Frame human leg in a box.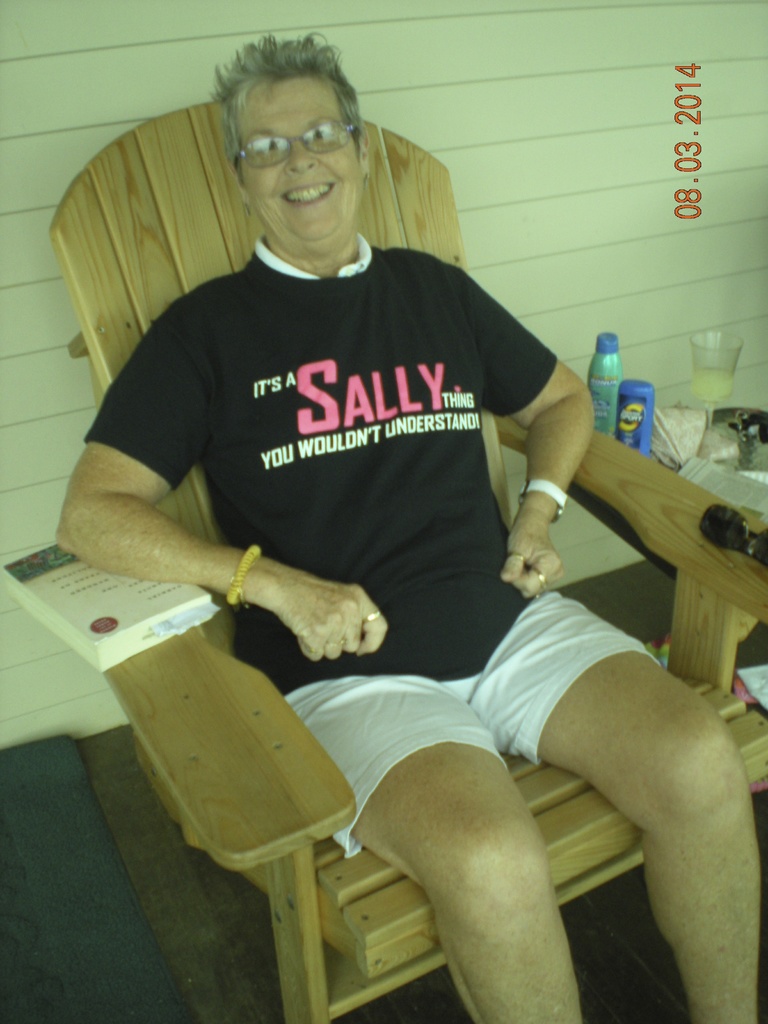
(294,662,577,1011).
